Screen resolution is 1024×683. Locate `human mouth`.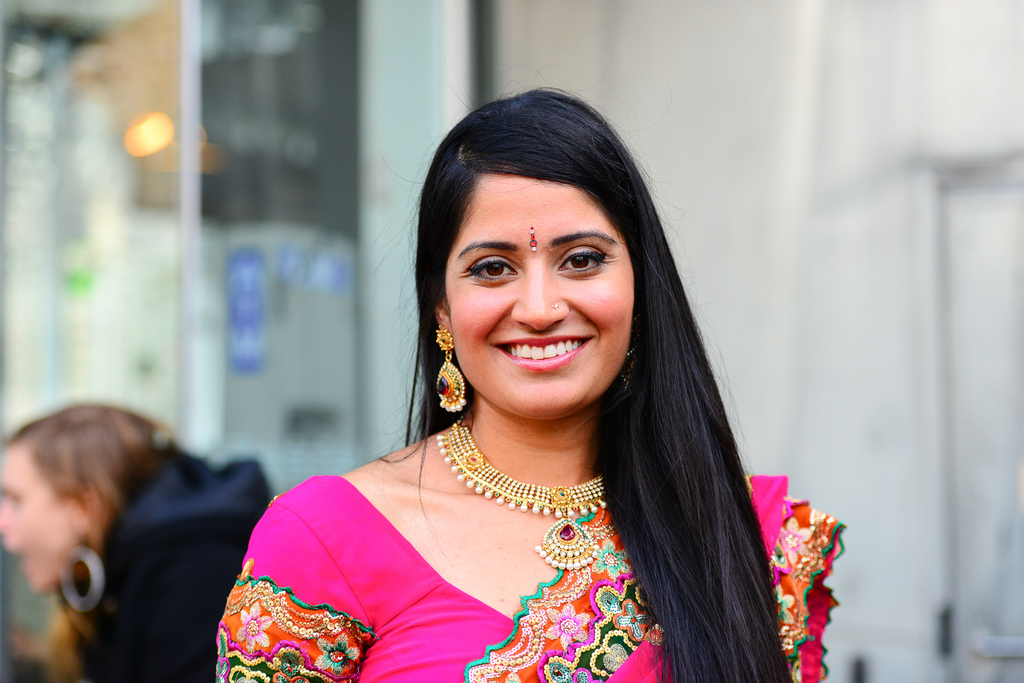
[494, 334, 593, 375].
